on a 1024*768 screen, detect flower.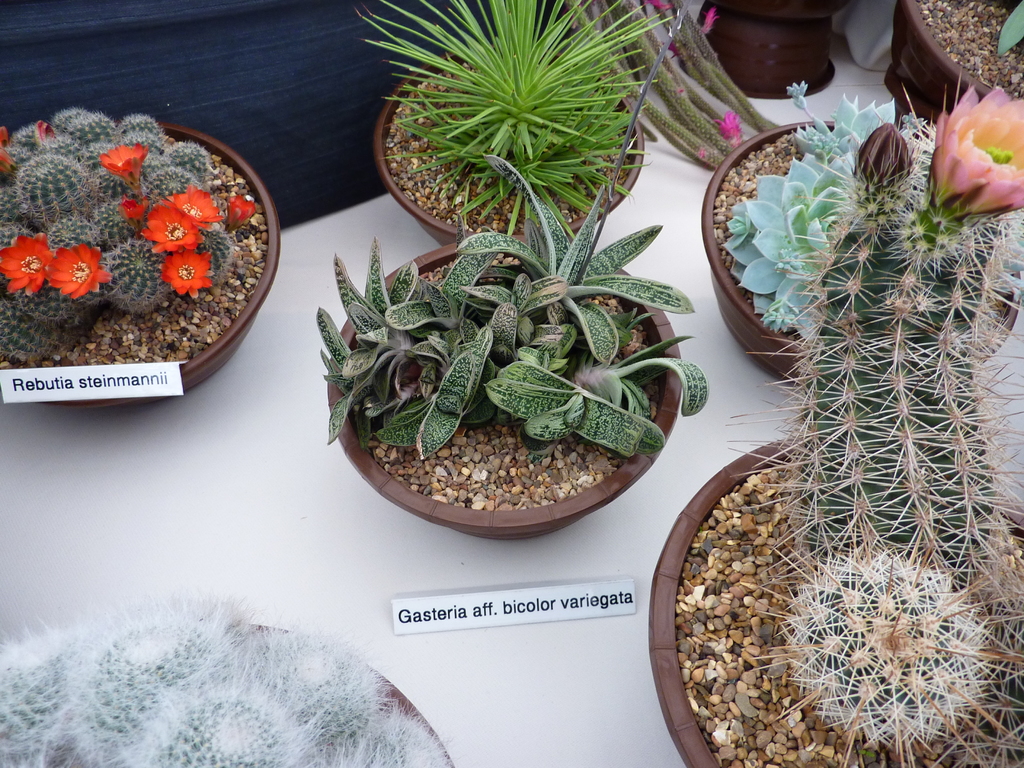
{"x1": 44, "y1": 240, "x2": 114, "y2": 295}.
